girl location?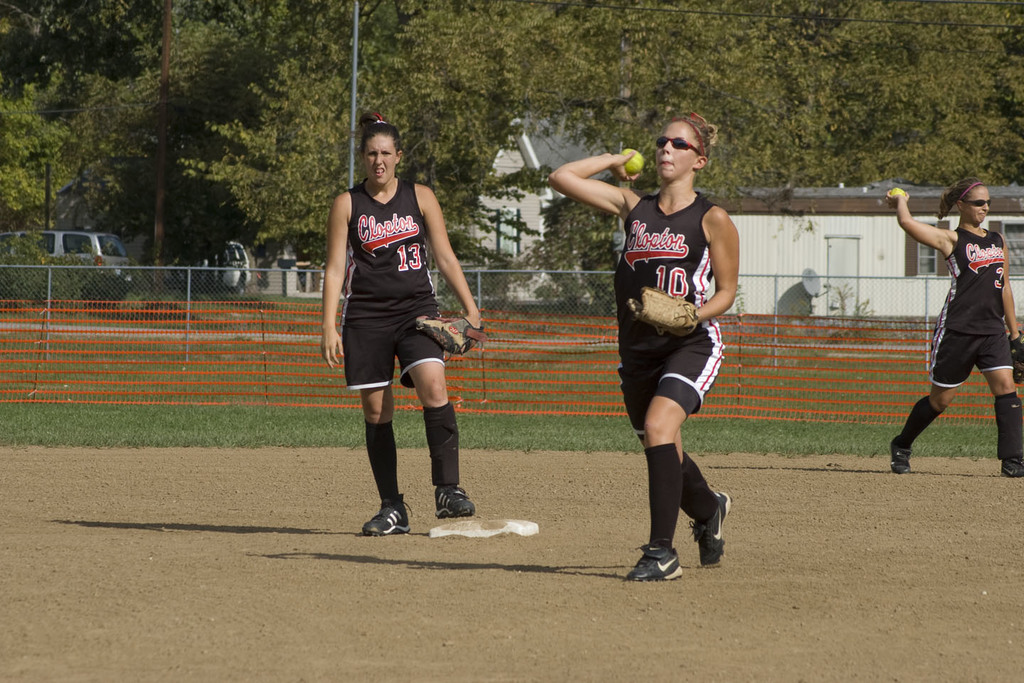
889/176/1023/476
